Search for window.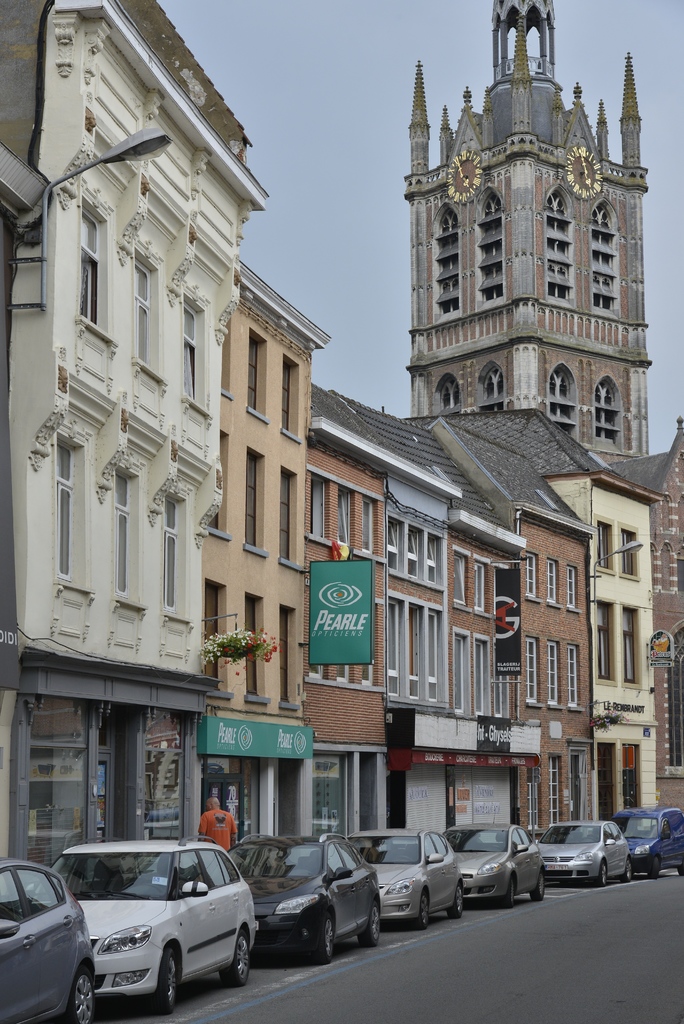
Found at l=385, t=510, r=443, b=593.
